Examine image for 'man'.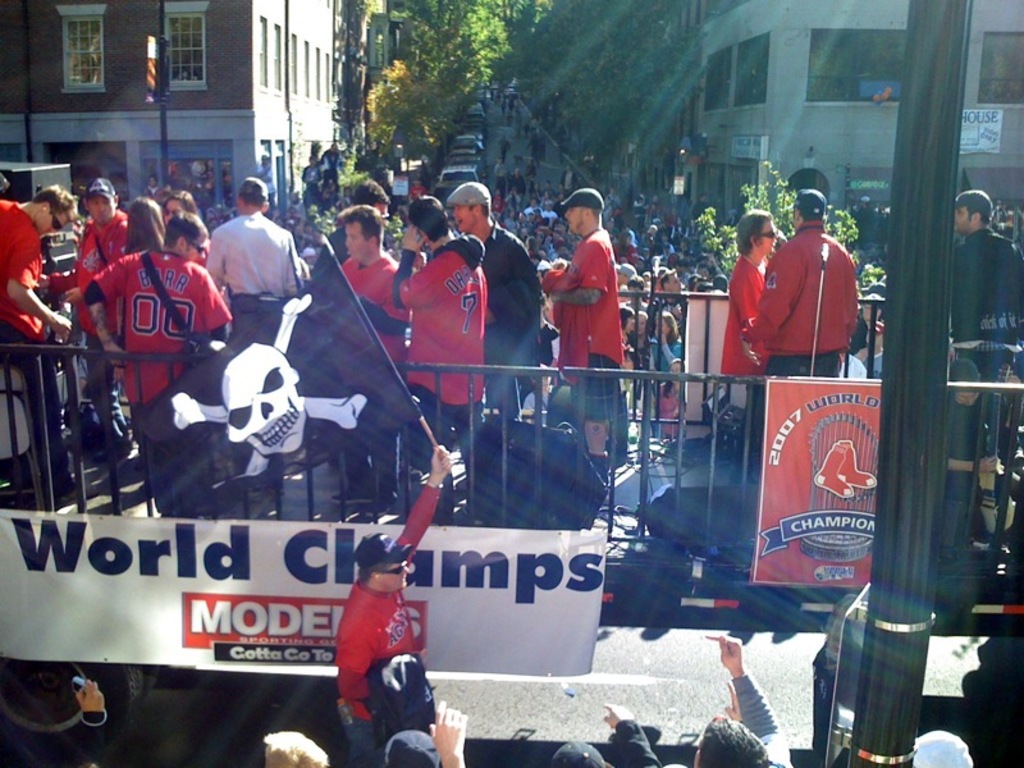
Examination result: (left=550, top=699, right=662, bottom=767).
